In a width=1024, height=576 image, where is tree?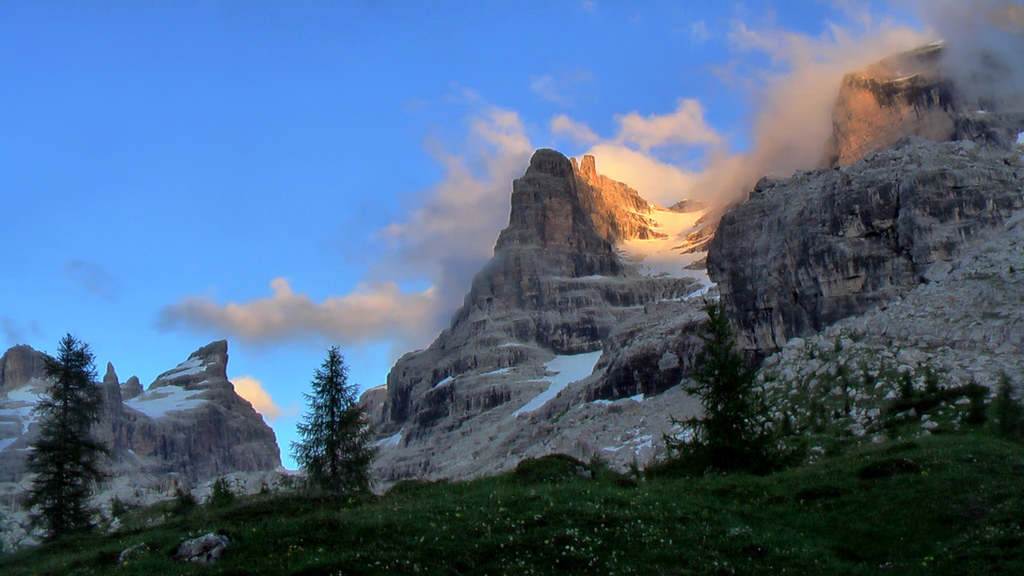
x1=287 y1=343 x2=369 y2=506.
